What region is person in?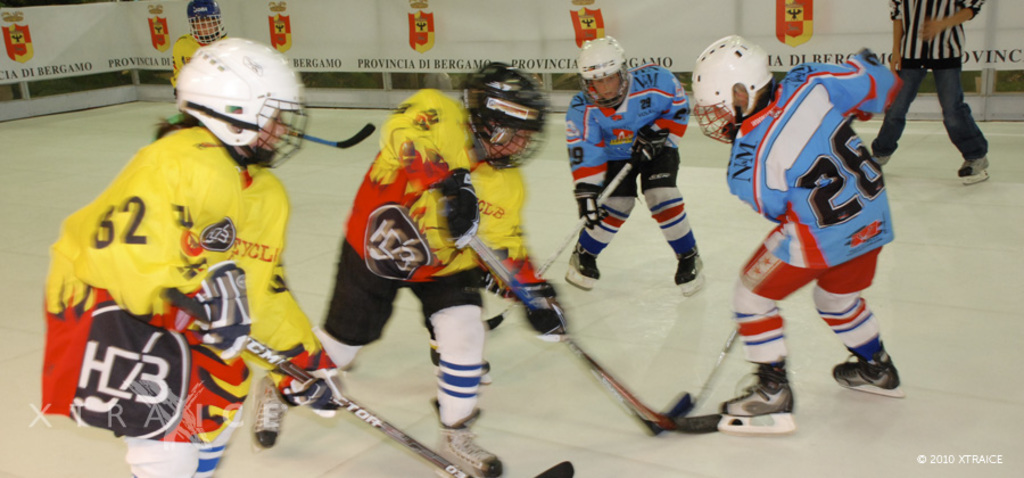
x1=732 y1=16 x2=902 y2=403.
